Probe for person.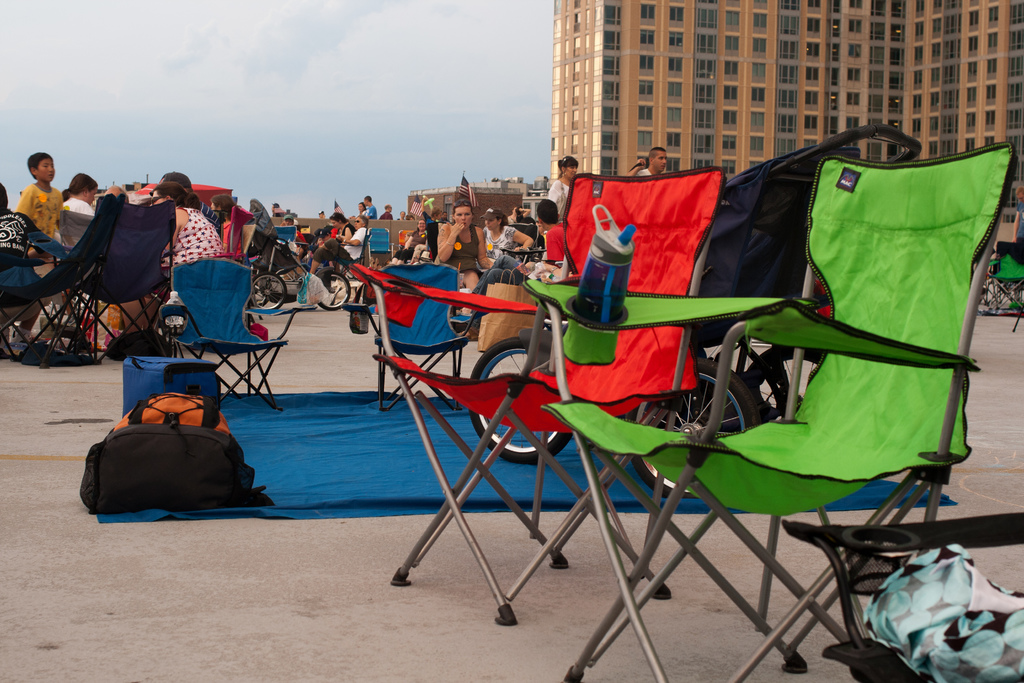
Probe result: box(137, 168, 227, 257).
